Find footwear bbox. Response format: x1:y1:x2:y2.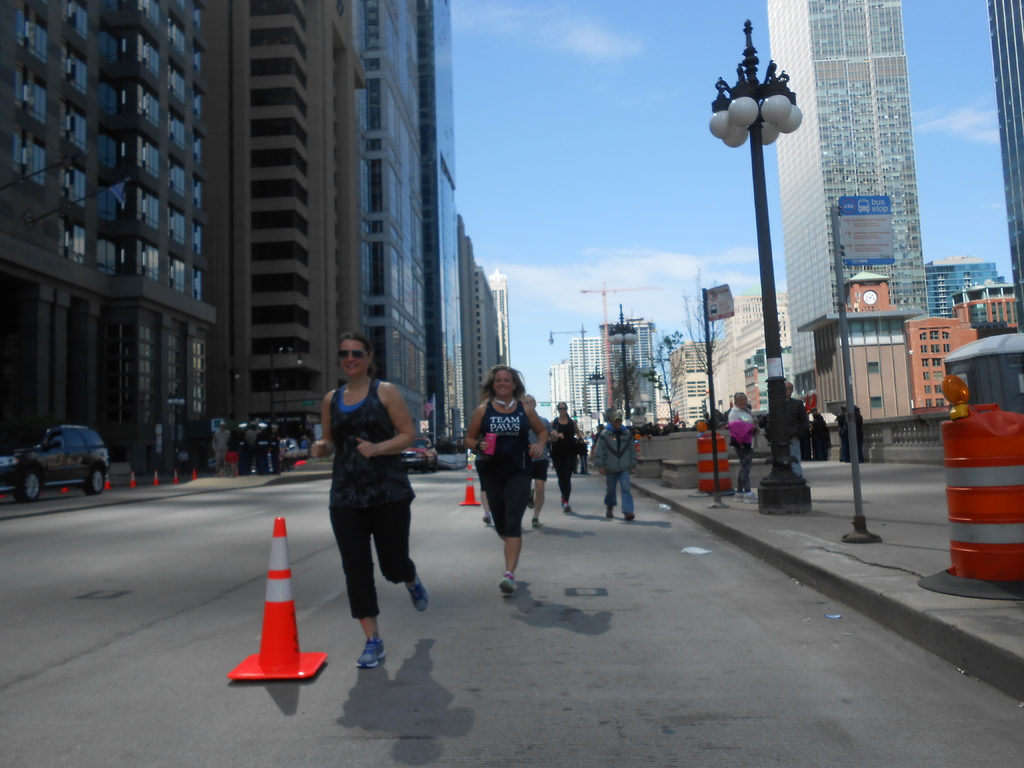
743:490:759:505.
